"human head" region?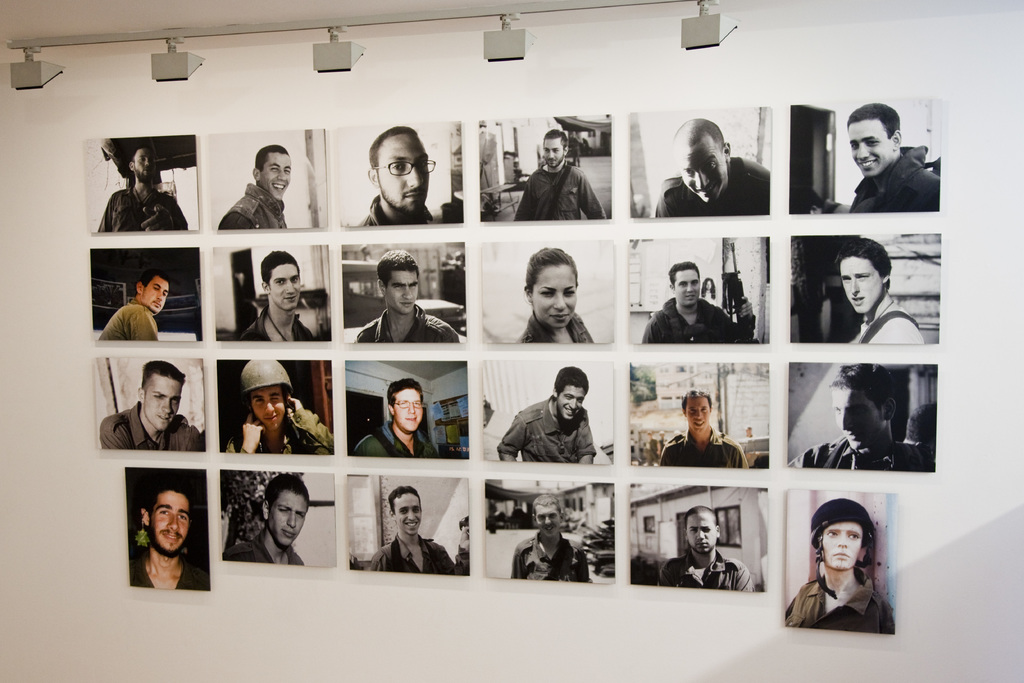
l=667, t=259, r=700, b=307
